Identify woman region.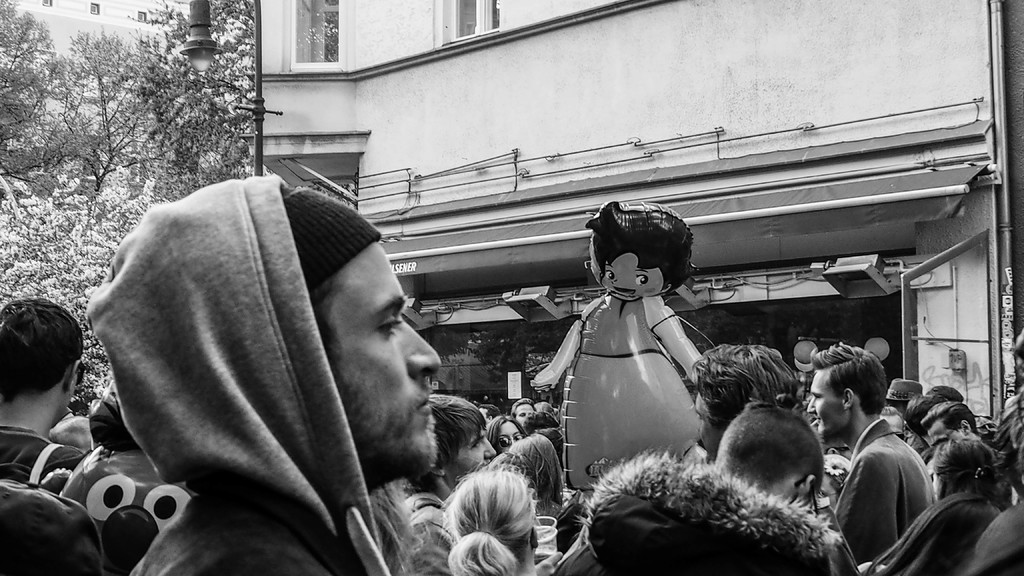
Region: <bbox>414, 445, 558, 570</bbox>.
